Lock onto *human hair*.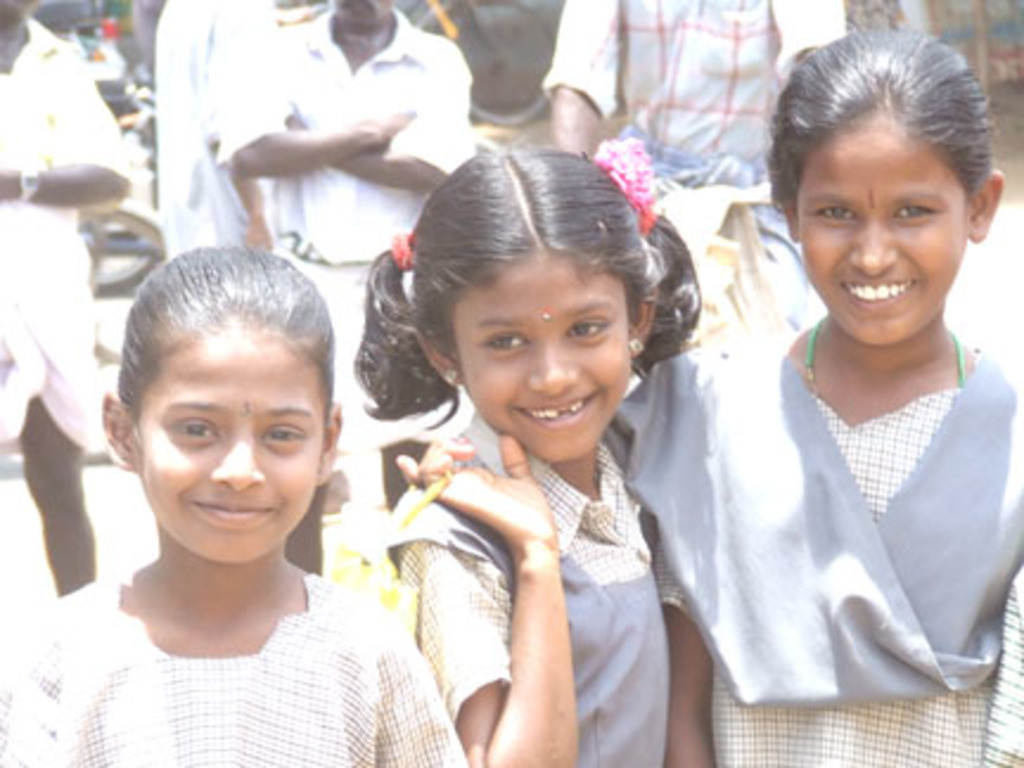
Locked: {"left": 114, "top": 244, "right": 334, "bottom": 443}.
